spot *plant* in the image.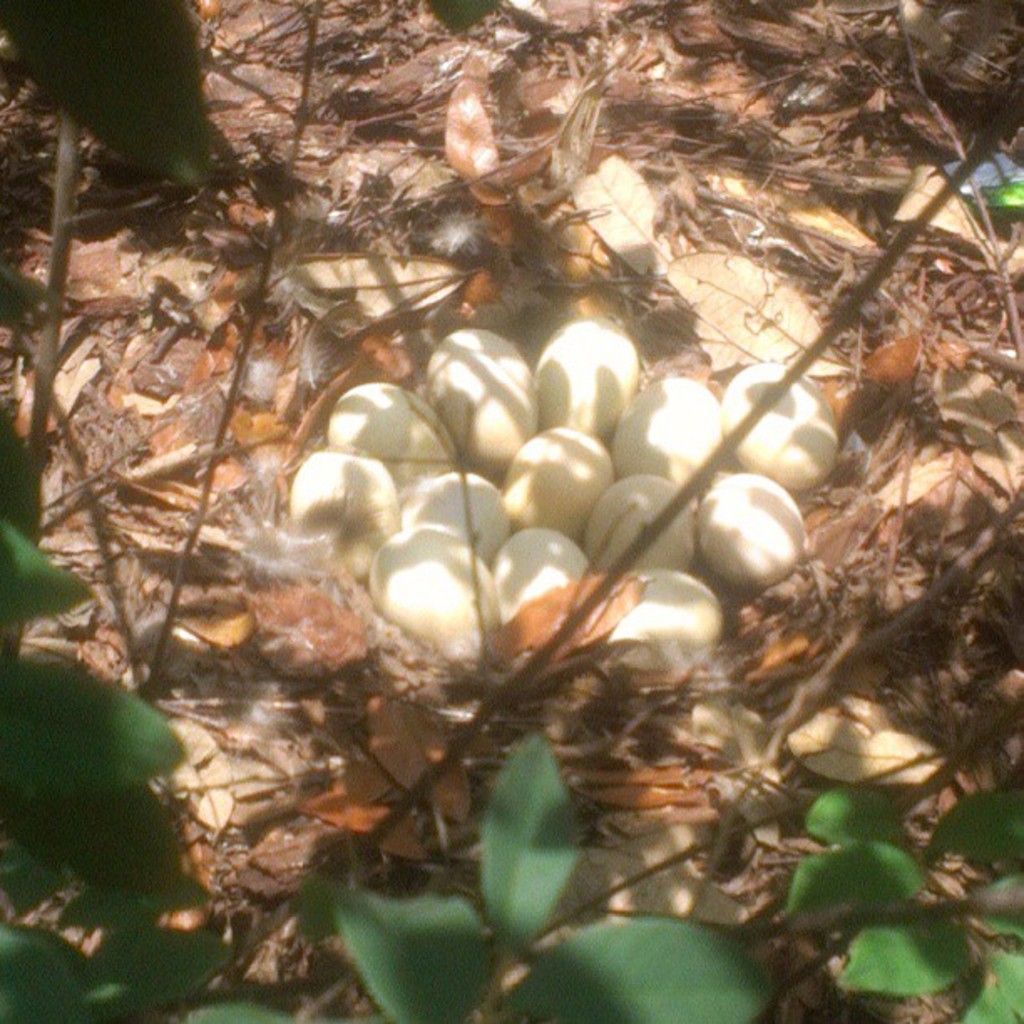
*plant* found at region(0, 0, 1022, 1022).
